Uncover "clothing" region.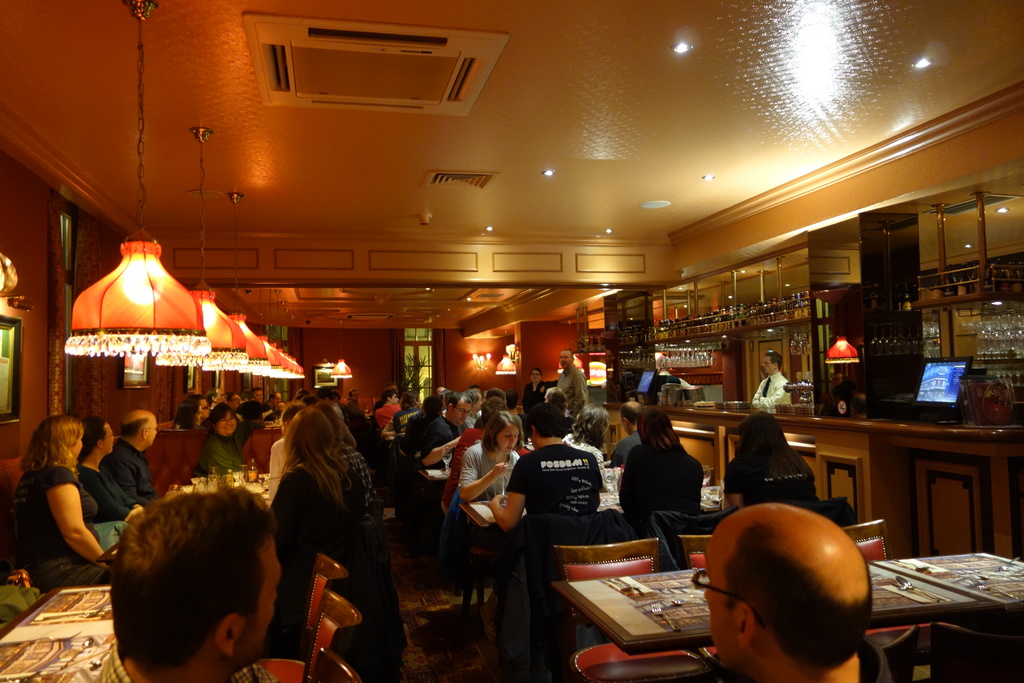
Uncovered: l=753, t=372, r=790, b=408.
